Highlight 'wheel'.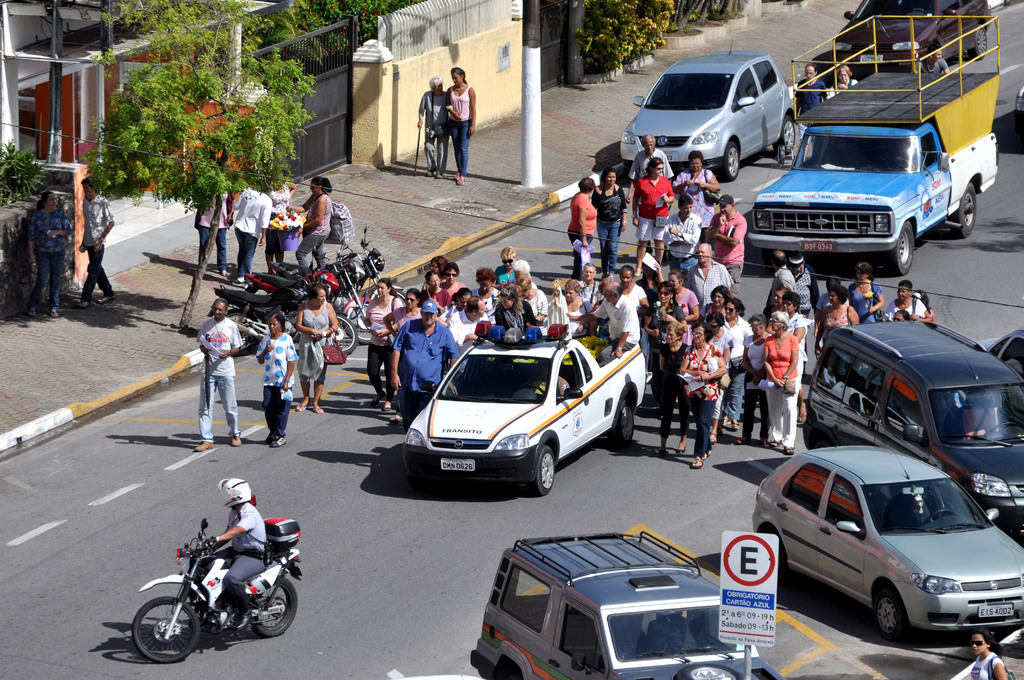
Highlighted region: l=326, t=316, r=356, b=355.
